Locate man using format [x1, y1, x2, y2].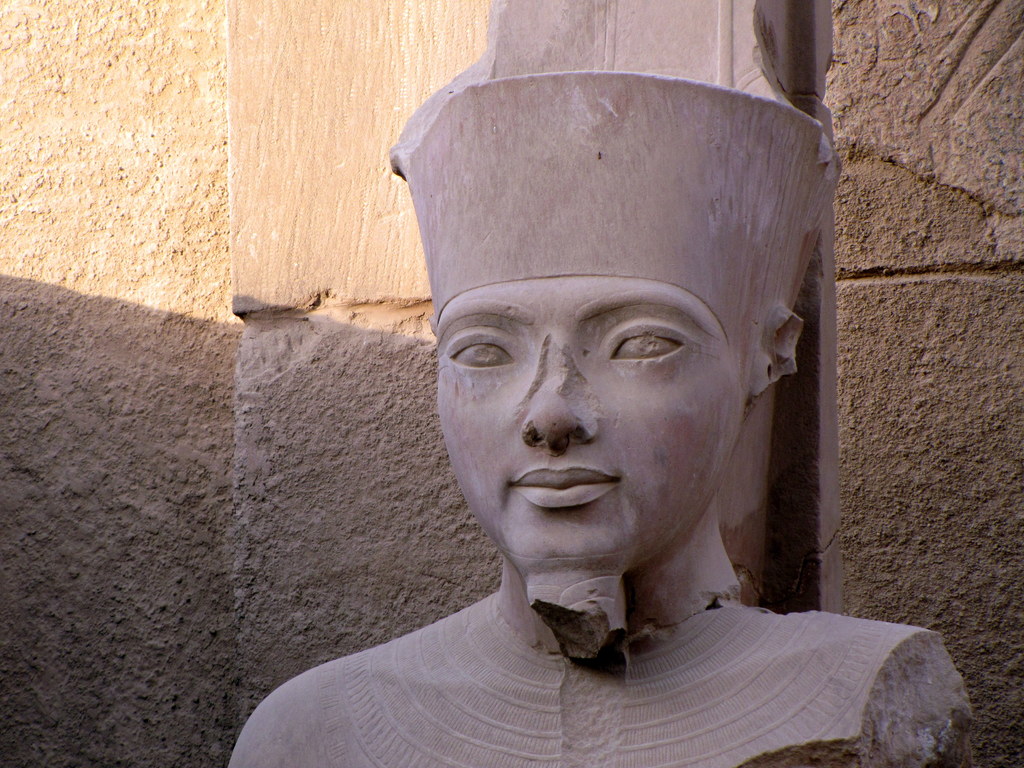
[185, 30, 945, 761].
